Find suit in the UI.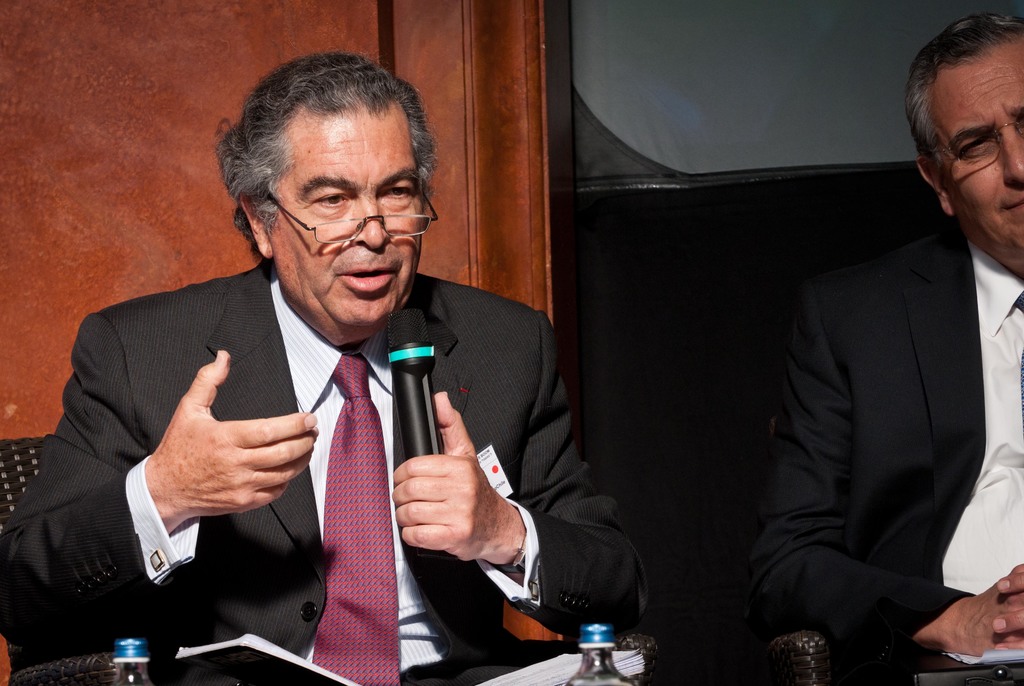
UI element at {"x1": 49, "y1": 268, "x2": 556, "y2": 664}.
